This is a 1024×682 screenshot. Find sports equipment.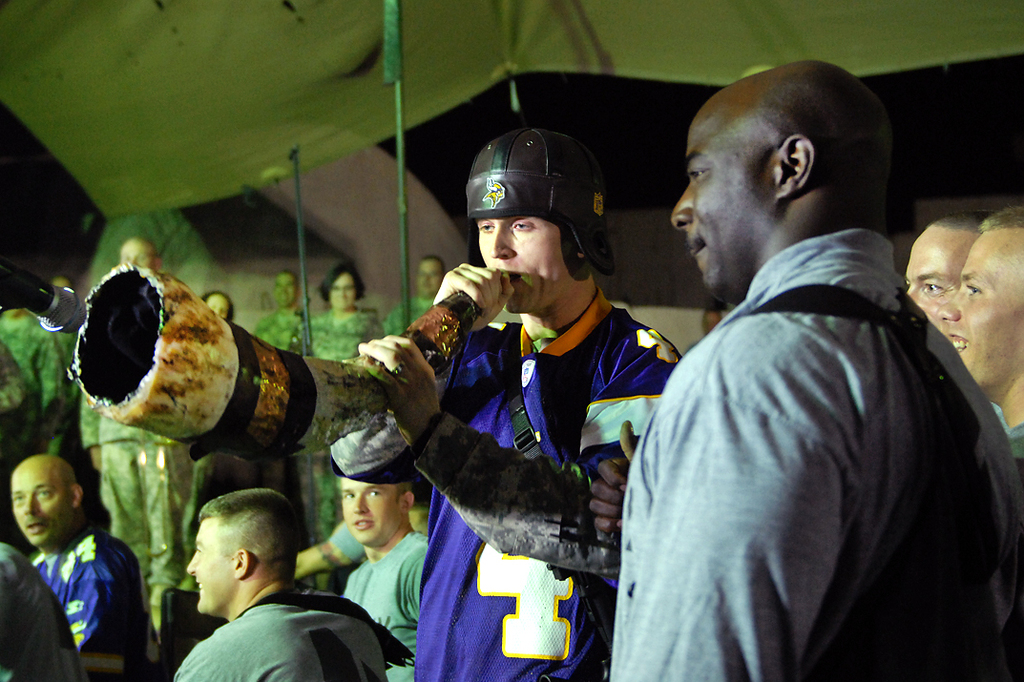
Bounding box: (left=468, top=123, right=617, bottom=278).
